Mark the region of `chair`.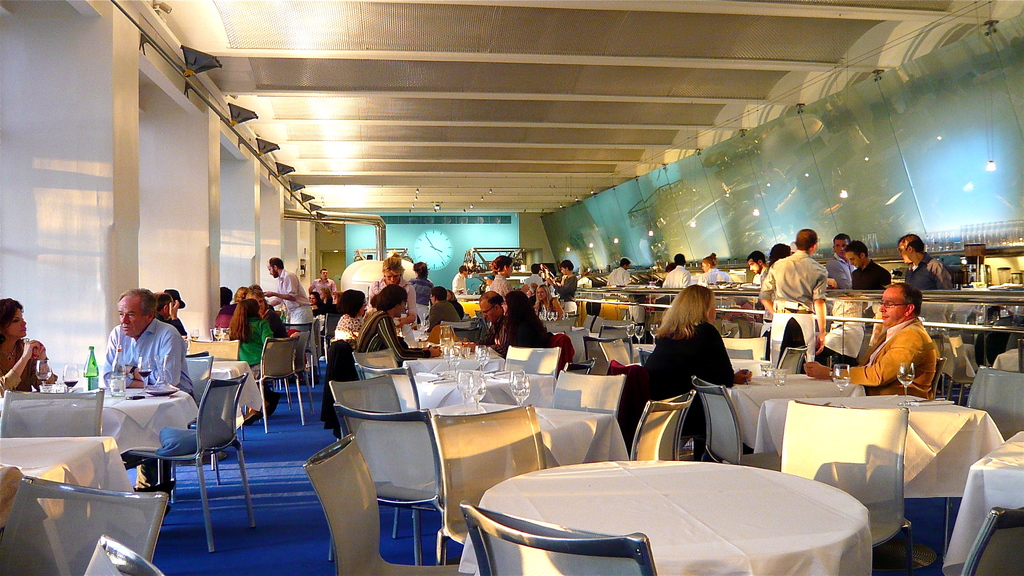
Region: x1=323, y1=313, x2=342, y2=361.
